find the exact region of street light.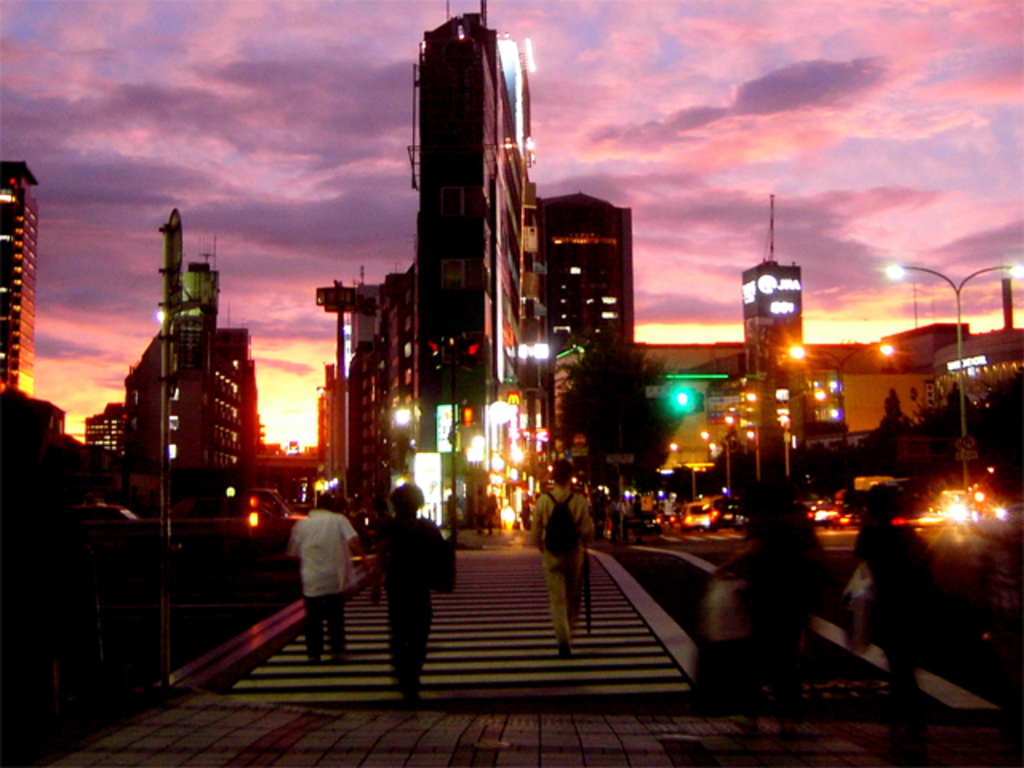
Exact region: (x1=789, y1=346, x2=899, y2=470).
